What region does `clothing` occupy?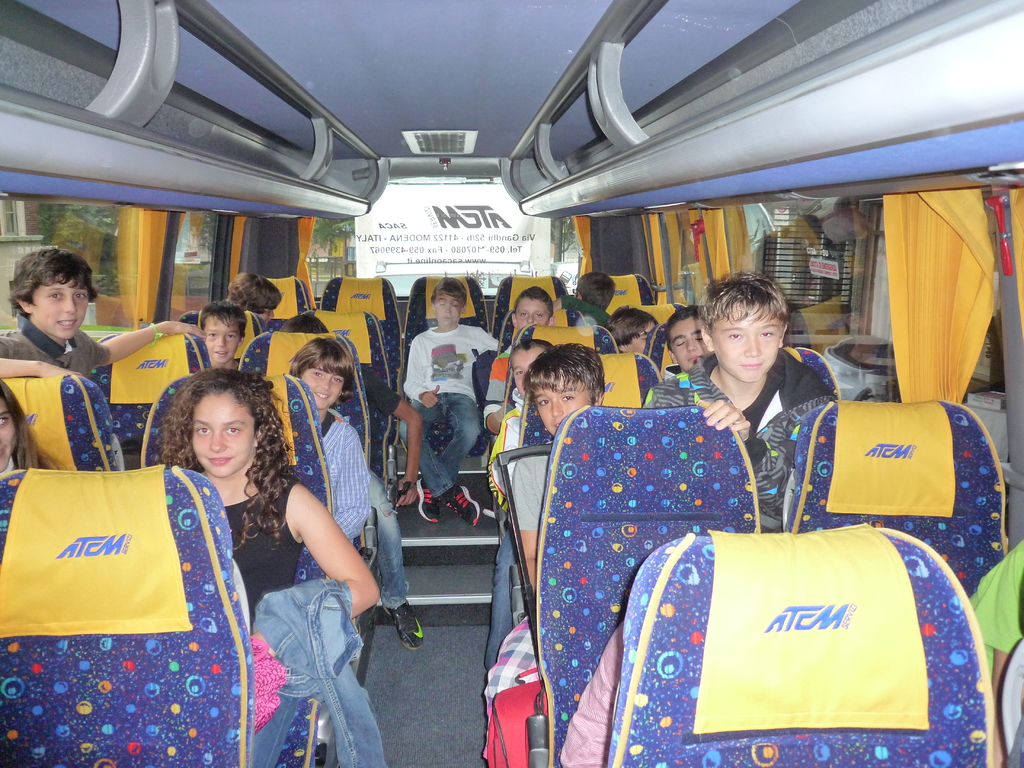
pyautogui.locateOnScreen(962, 540, 1023, 680).
